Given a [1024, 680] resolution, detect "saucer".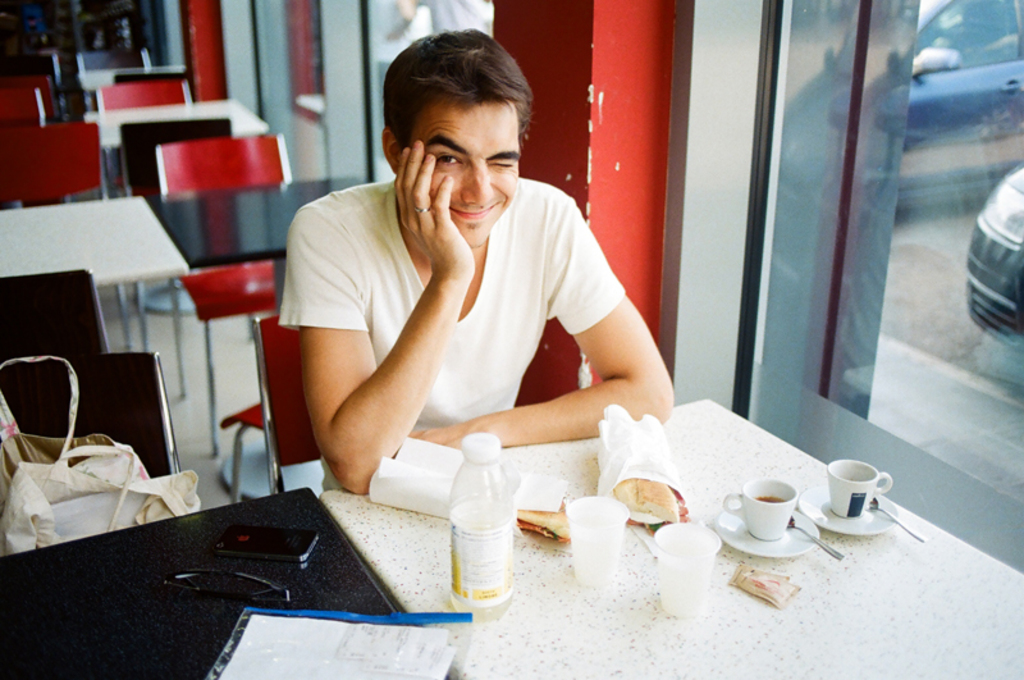
bbox=[797, 490, 896, 539].
